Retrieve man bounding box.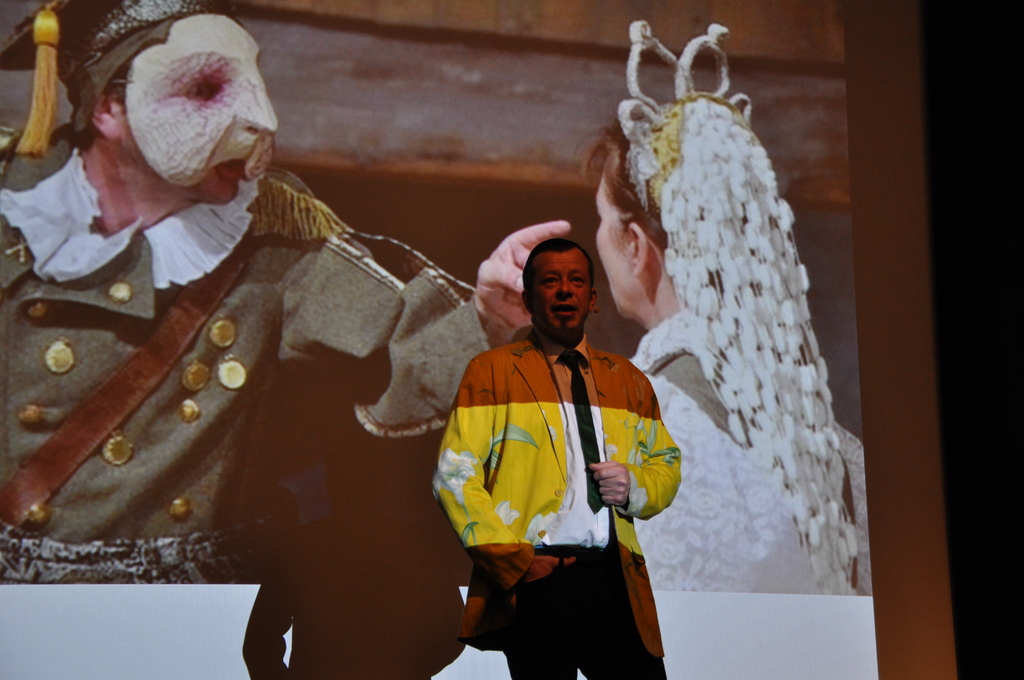
Bounding box: 0/0/568/588.
